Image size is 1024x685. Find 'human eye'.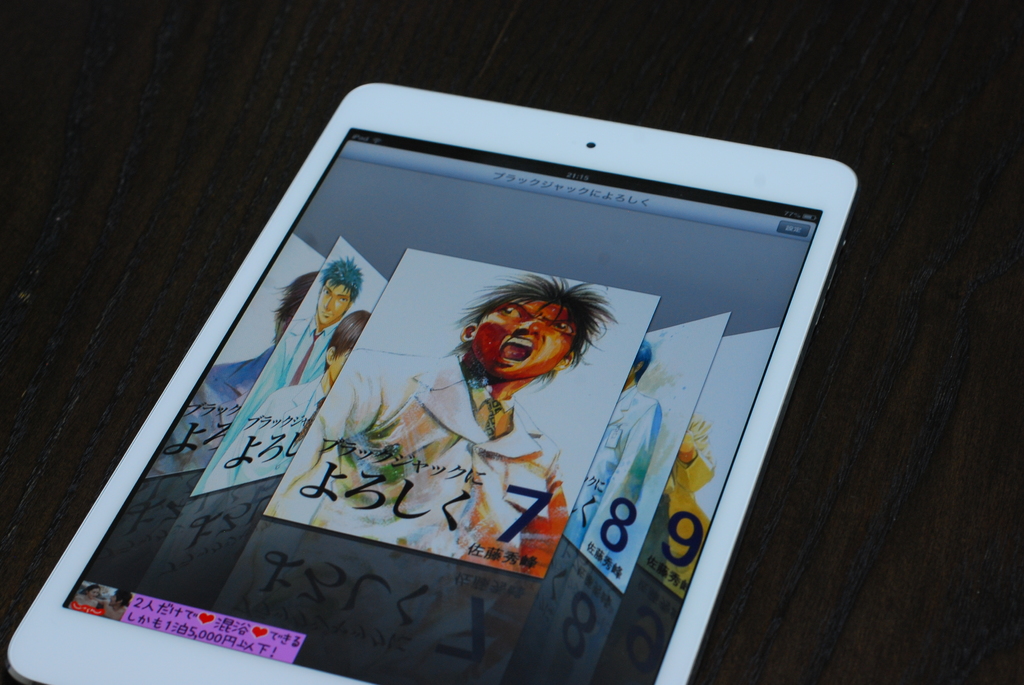
left=495, top=304, right=521, bottom=318.
